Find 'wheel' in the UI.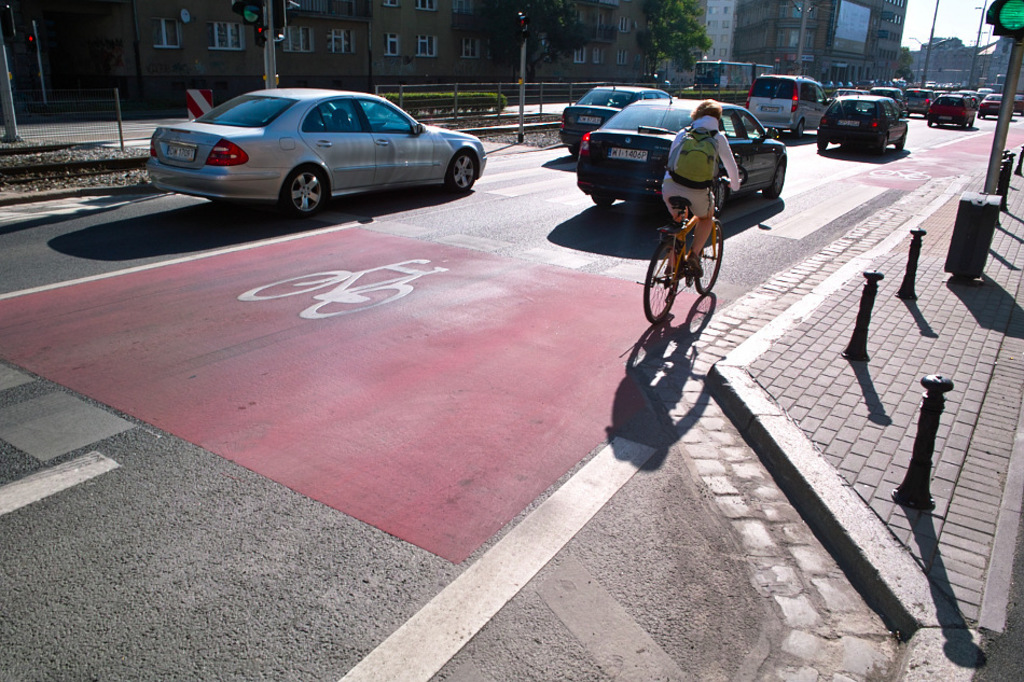
UI element at x1=644 y1=233 x2=676 y2=321.
